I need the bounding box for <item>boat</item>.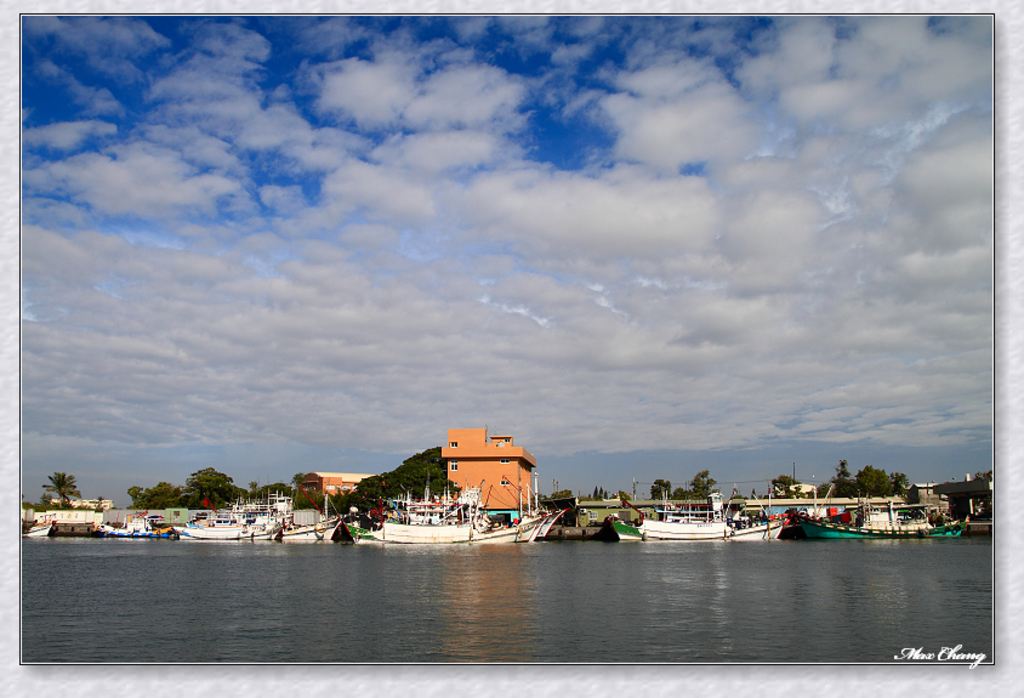
Here it is: [638,498,772,554].
